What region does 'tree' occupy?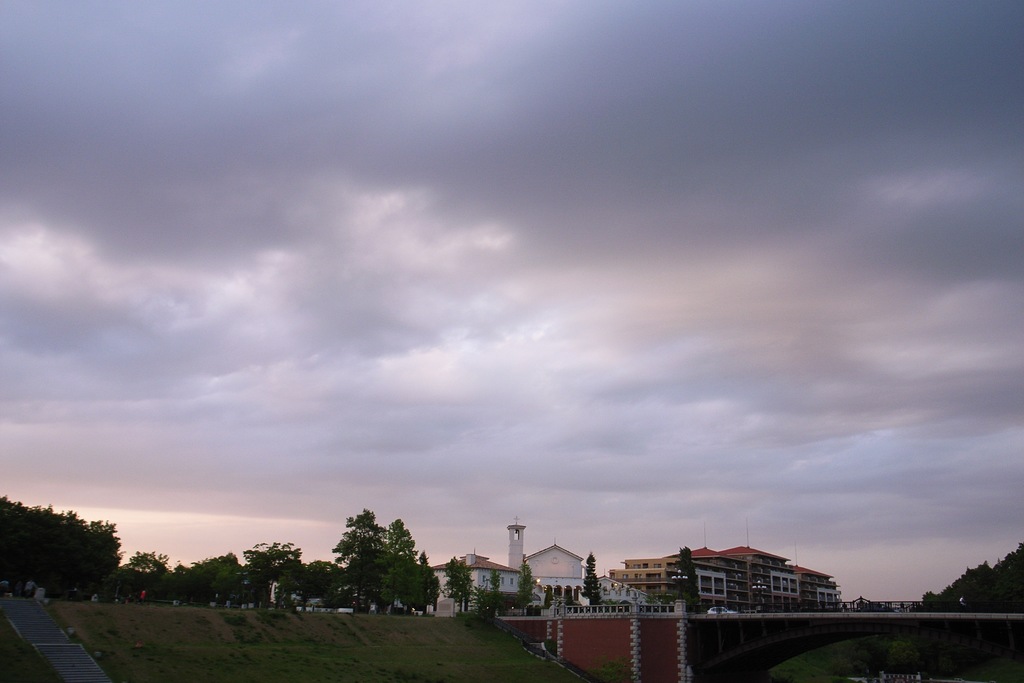
(left=299, top=561, right=335, bottom=609).
